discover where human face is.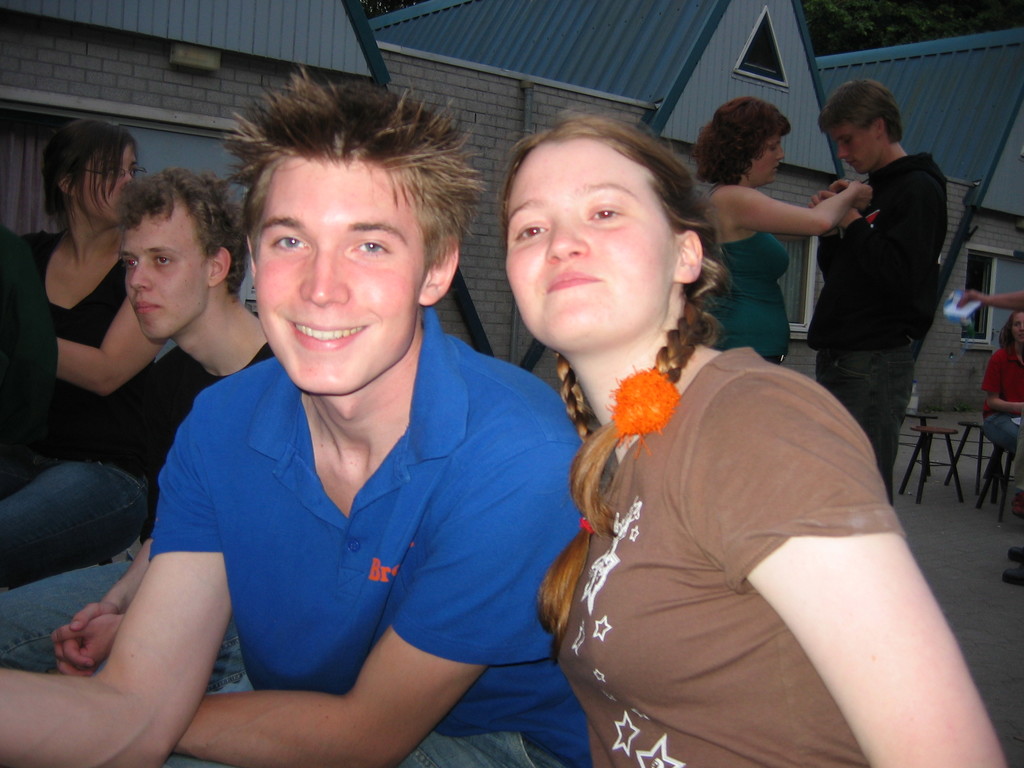
Discovered at rect(751, 135, 785, 182).
